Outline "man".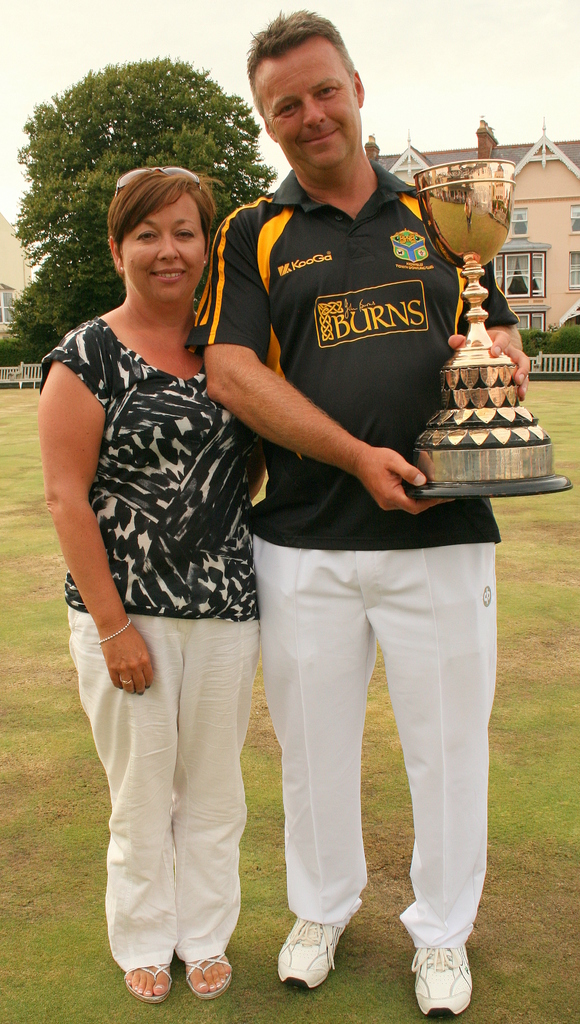
Outline: left=204, top=64, right=508, bottom=990.
